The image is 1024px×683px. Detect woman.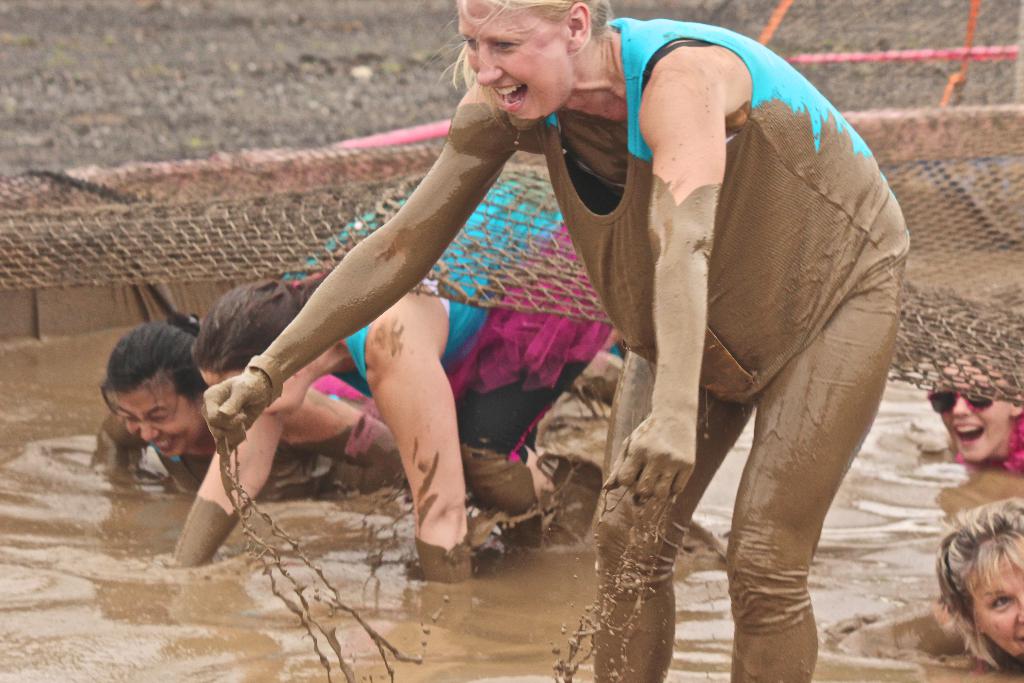
Detection: bbox=[924, 340, 1023, 475].
